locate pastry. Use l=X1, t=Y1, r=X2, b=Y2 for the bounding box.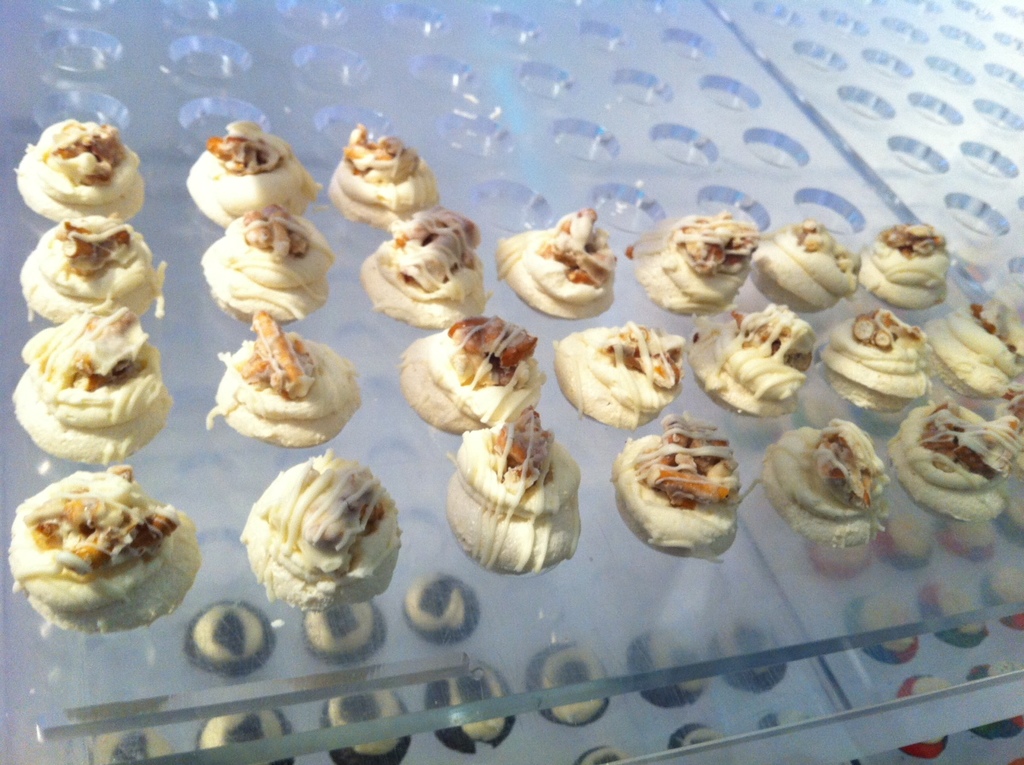
l=14, t=305, r=178, b=461.
